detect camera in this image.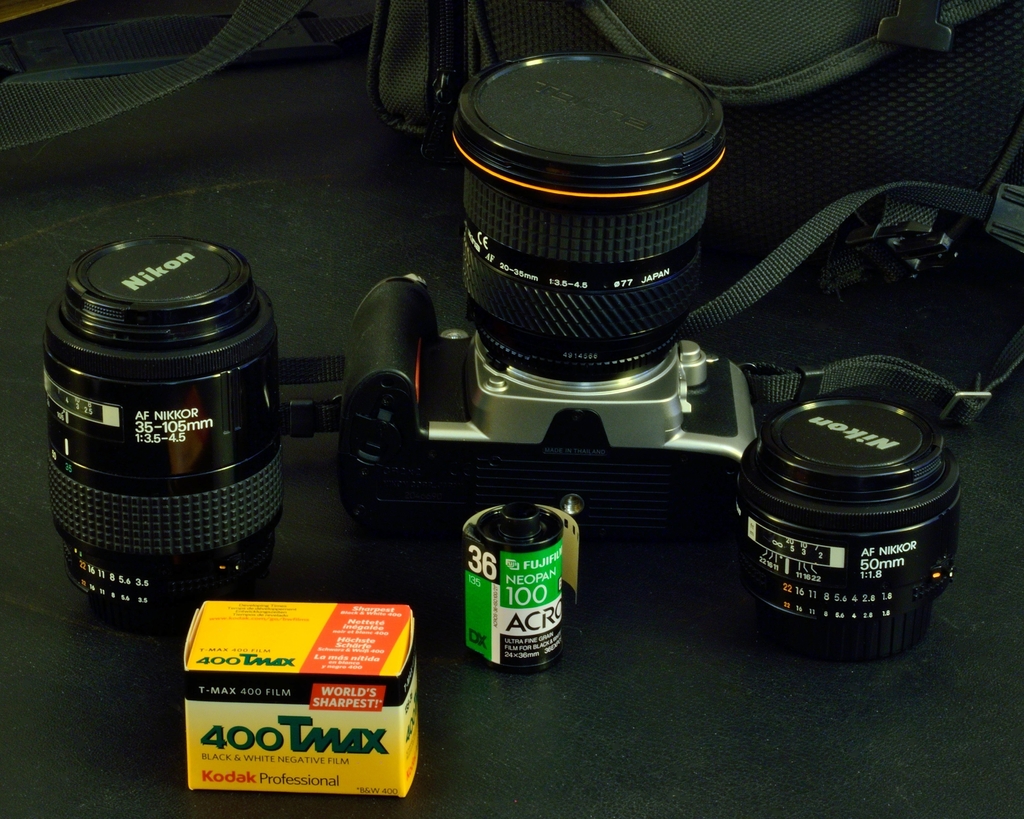
Detection: 42 235 289 624.
